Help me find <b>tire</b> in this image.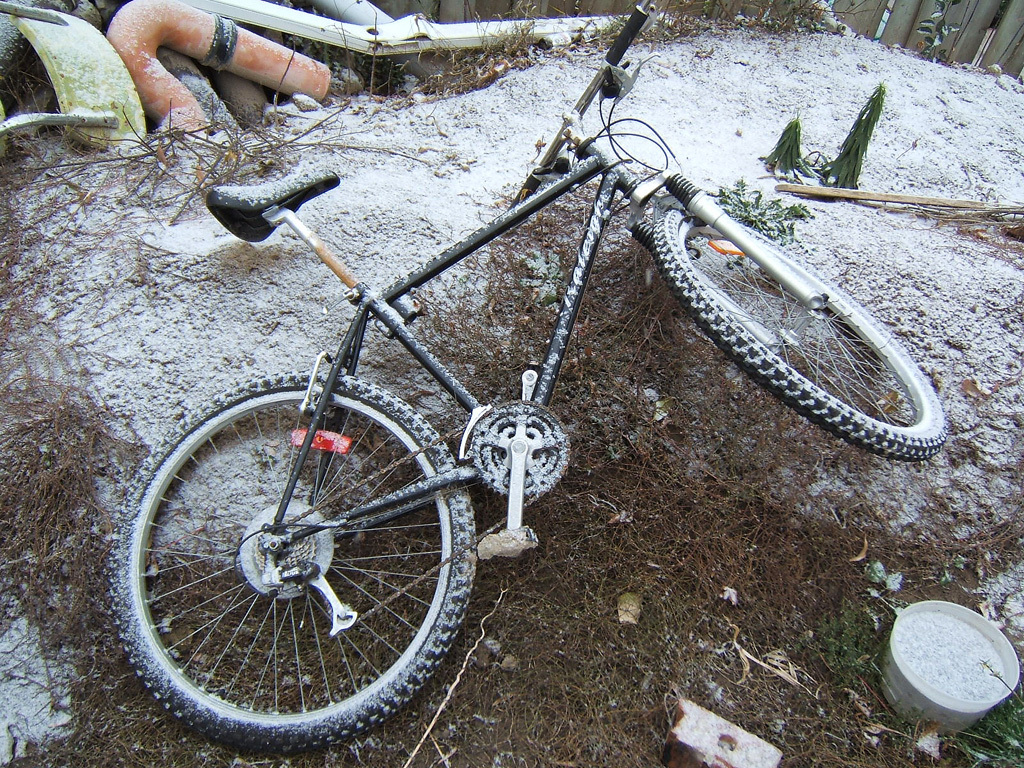
Found it: bbox(110, 373, 474, 748).
